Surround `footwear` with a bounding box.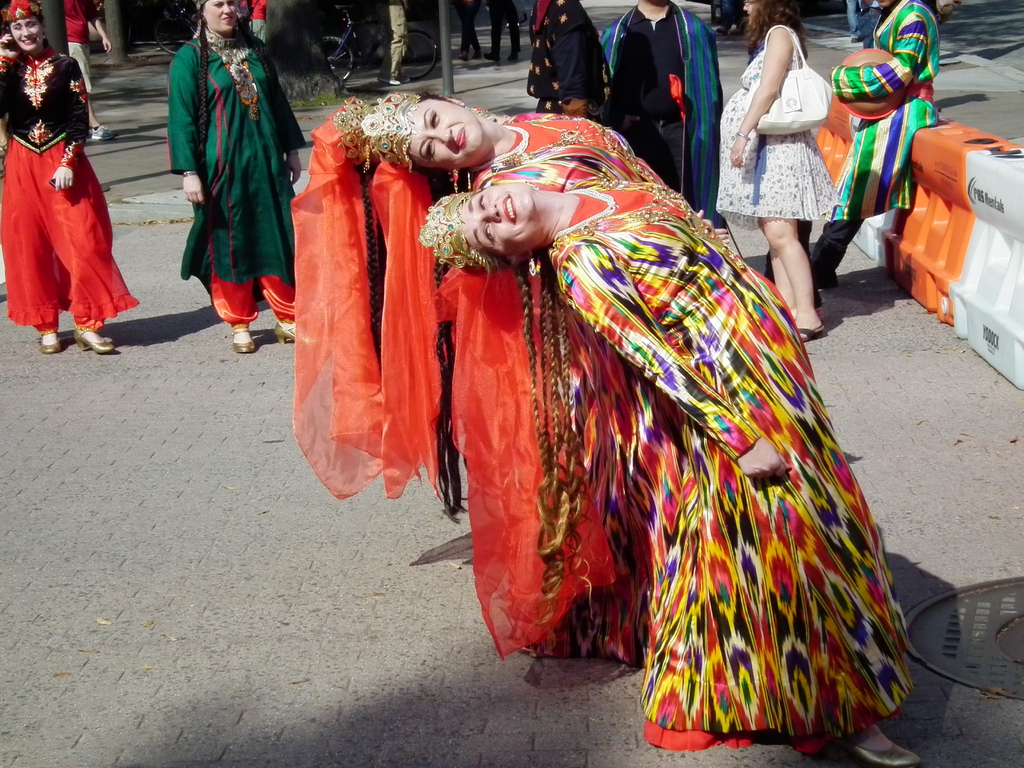
bbox=[849, 746, 921, 767].
